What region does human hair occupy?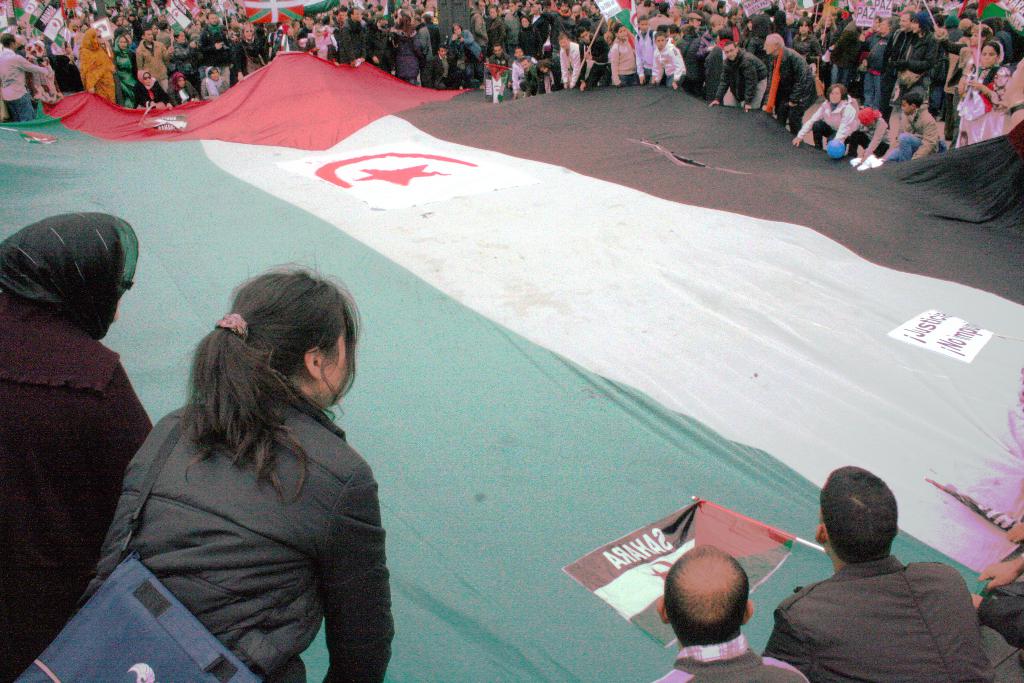
pyautogui.locateOnScreen(819, 463, 899, 568).
